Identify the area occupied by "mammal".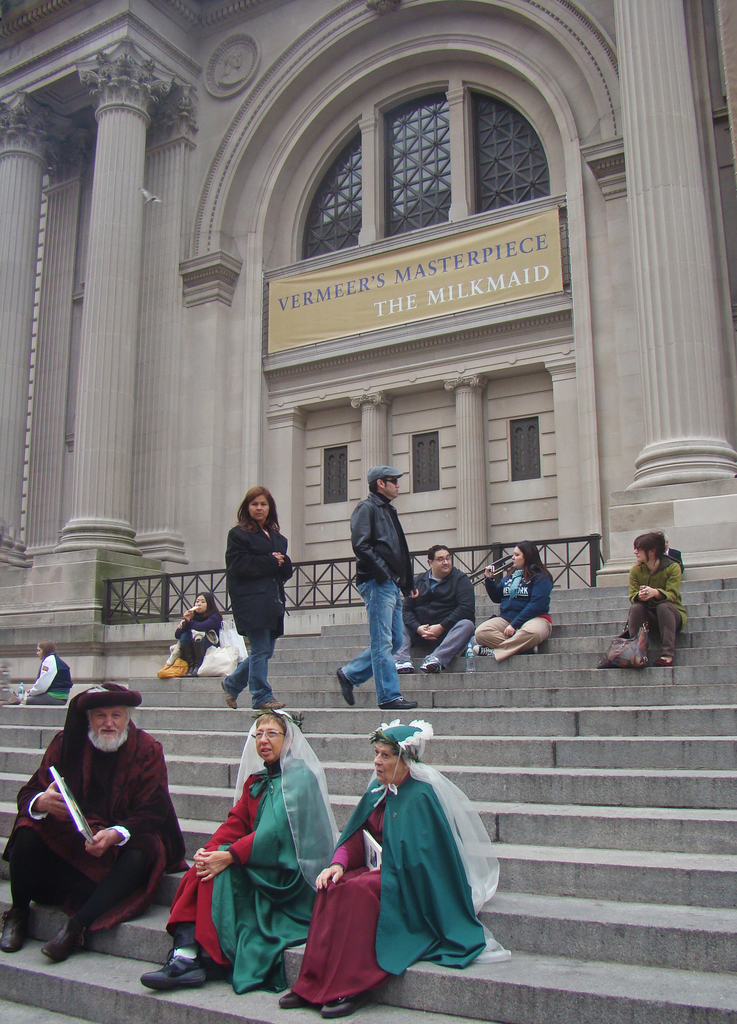
Area: 175:589:225:675.
